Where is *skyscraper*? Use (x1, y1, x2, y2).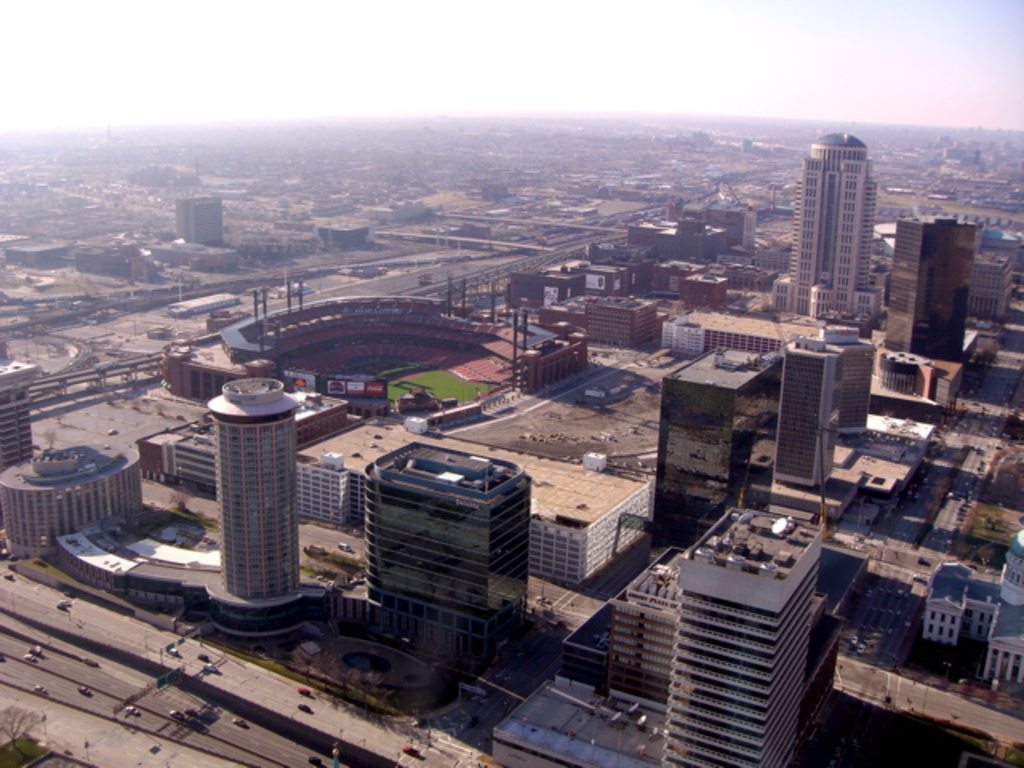
(656, 506, 821, 766).
